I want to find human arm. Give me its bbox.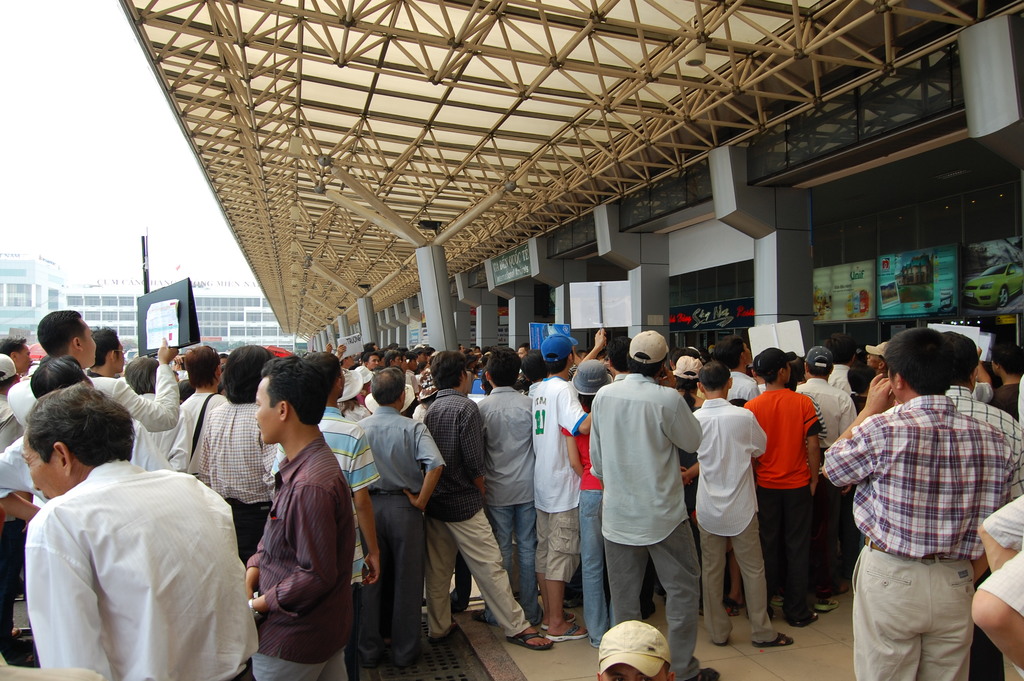
detection(824, 371, 899, 489).
